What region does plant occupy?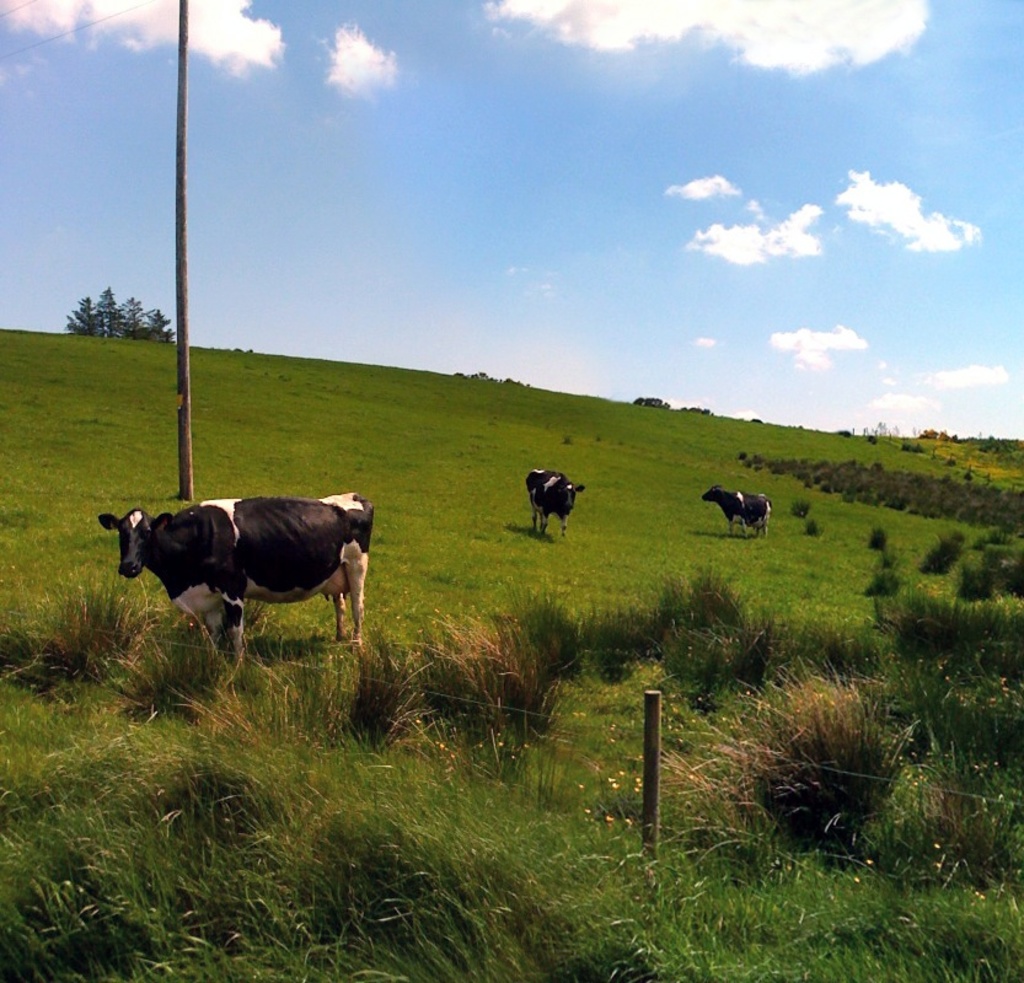
region(803, 517, 826, 536).
